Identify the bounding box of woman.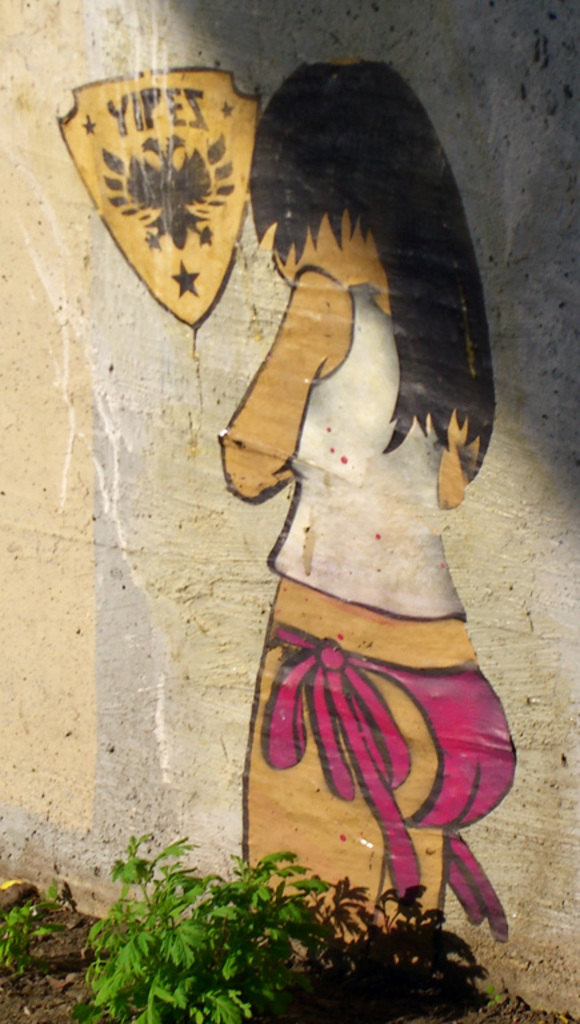
{"left": 165, "top": 59, "right": 525, "bottom": 916}.
